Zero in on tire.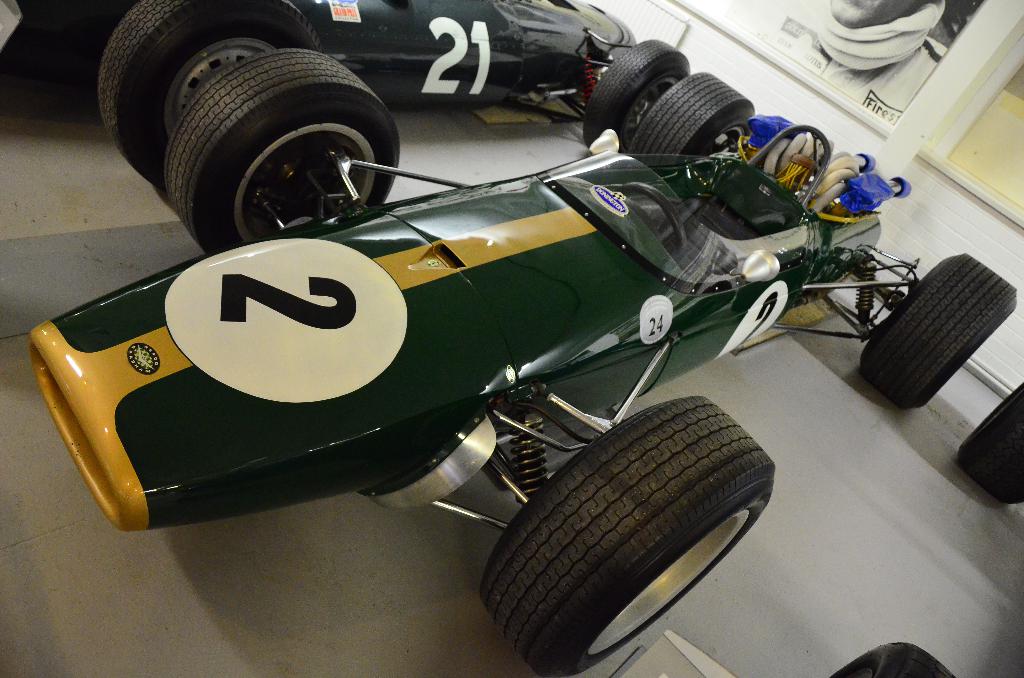
Zeroed in: box(483, 385, 771, 670).
